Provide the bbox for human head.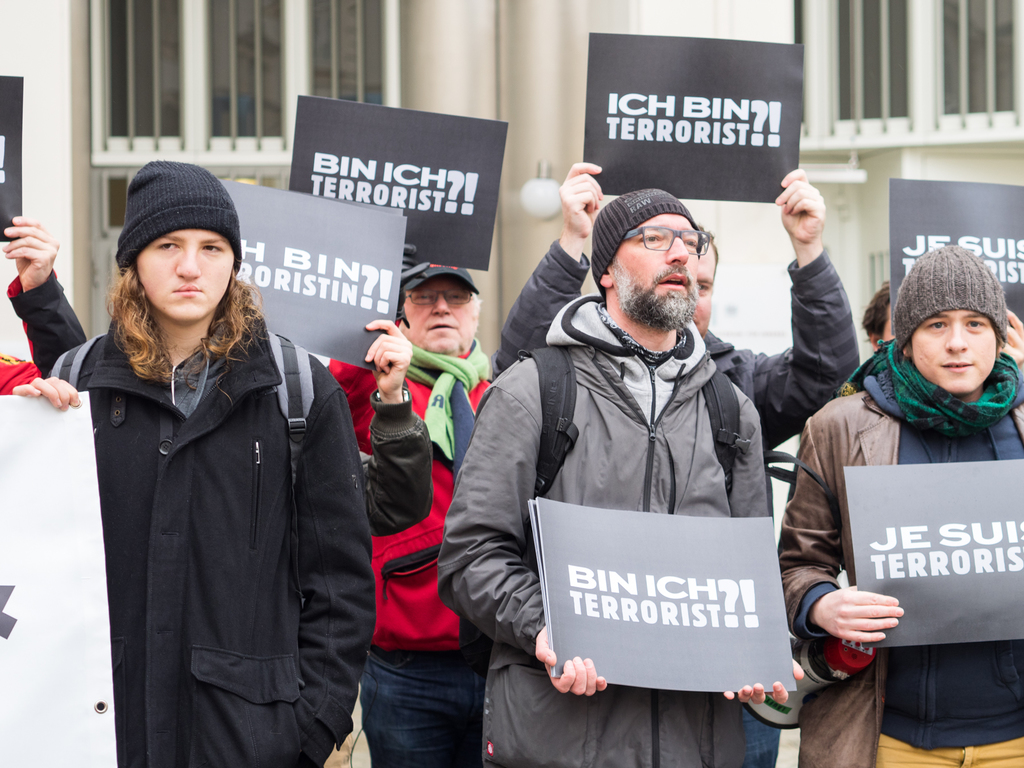
rect(890, 243, 1011, 394).
